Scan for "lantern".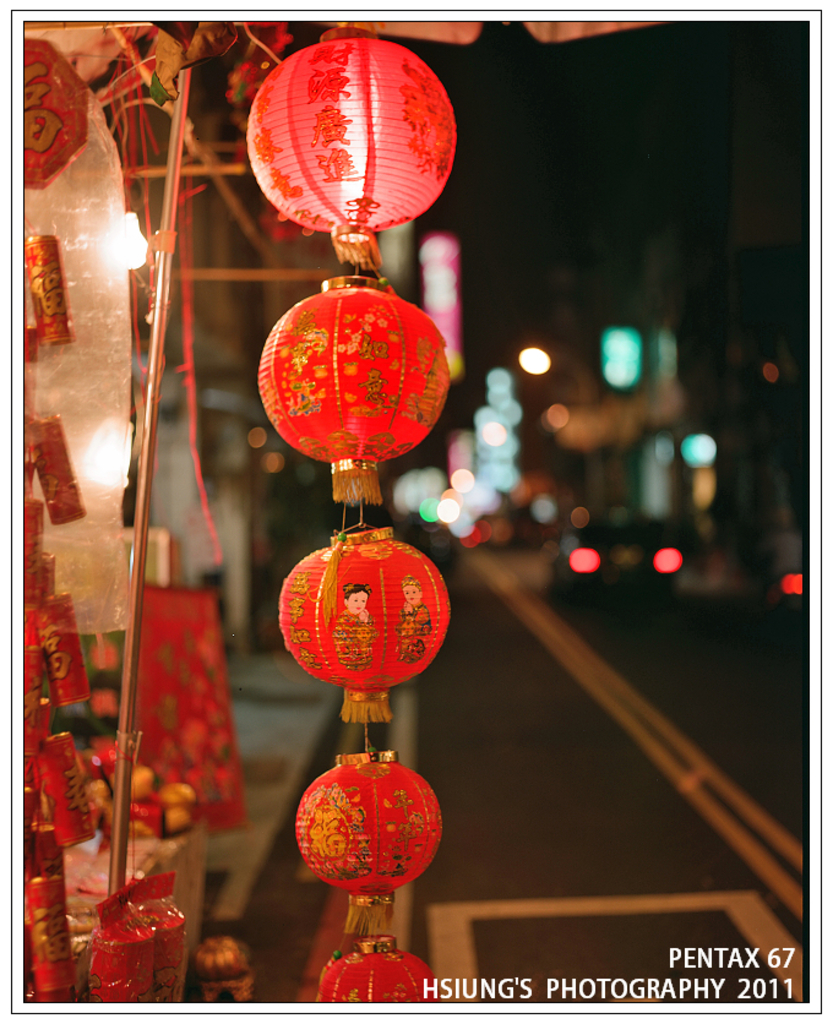
Scan result: detection(240, 36, 462, 236).
